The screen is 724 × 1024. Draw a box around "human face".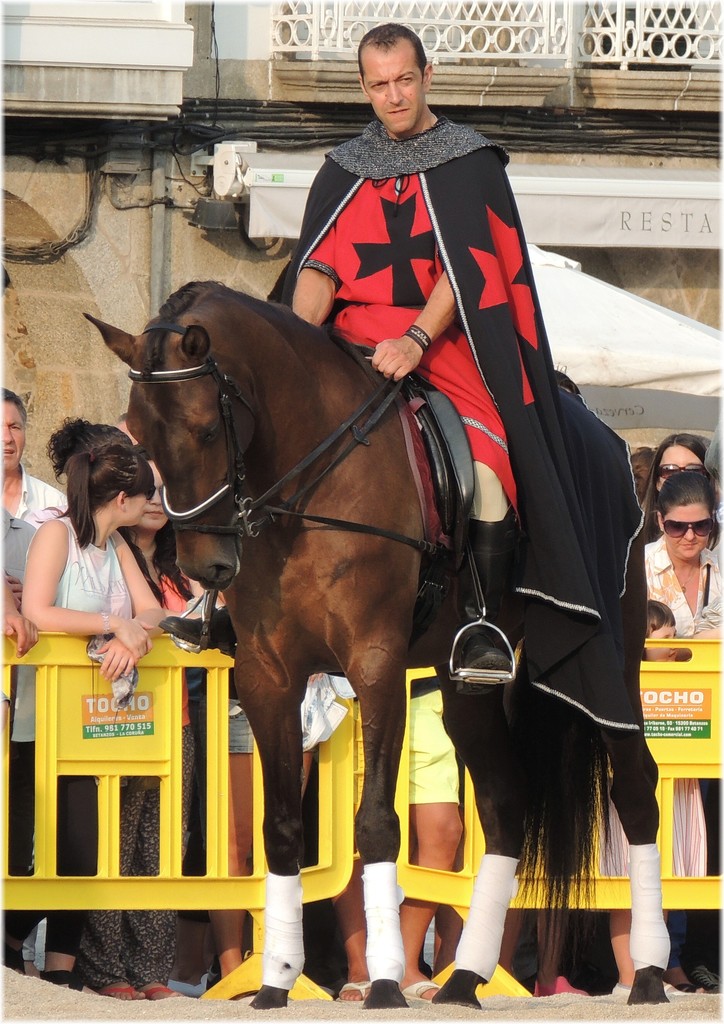
bbox=(120, 477, 146, 534).
